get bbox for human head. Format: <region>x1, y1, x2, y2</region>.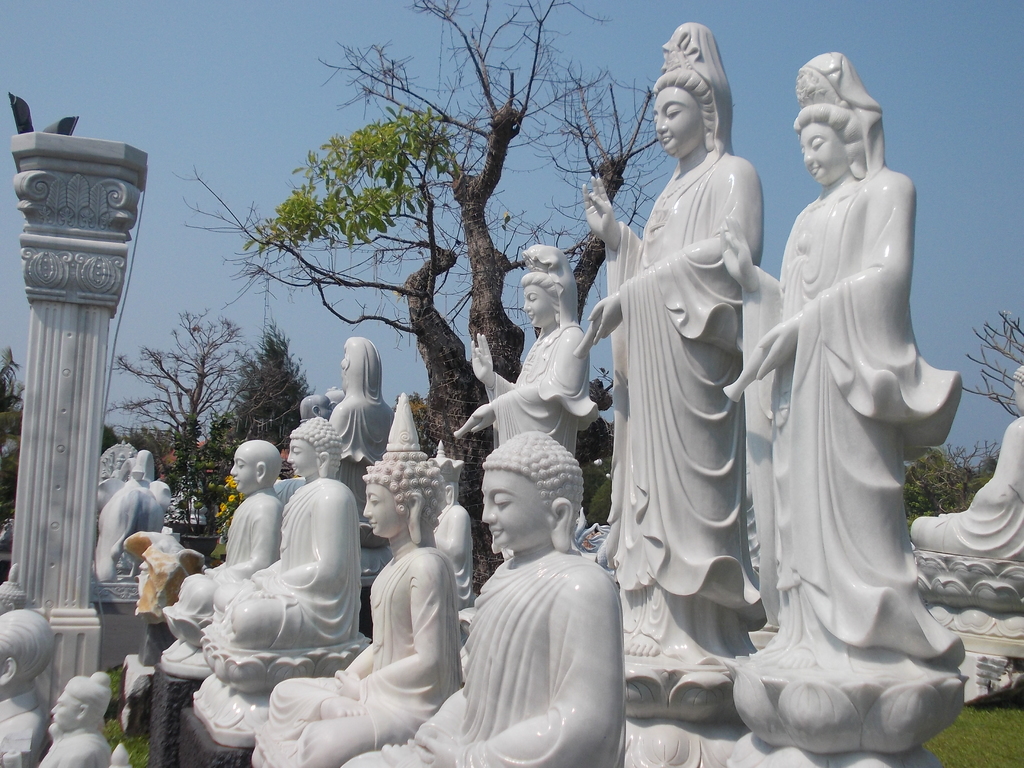
<region>232, 438, 278, 495</region>.
